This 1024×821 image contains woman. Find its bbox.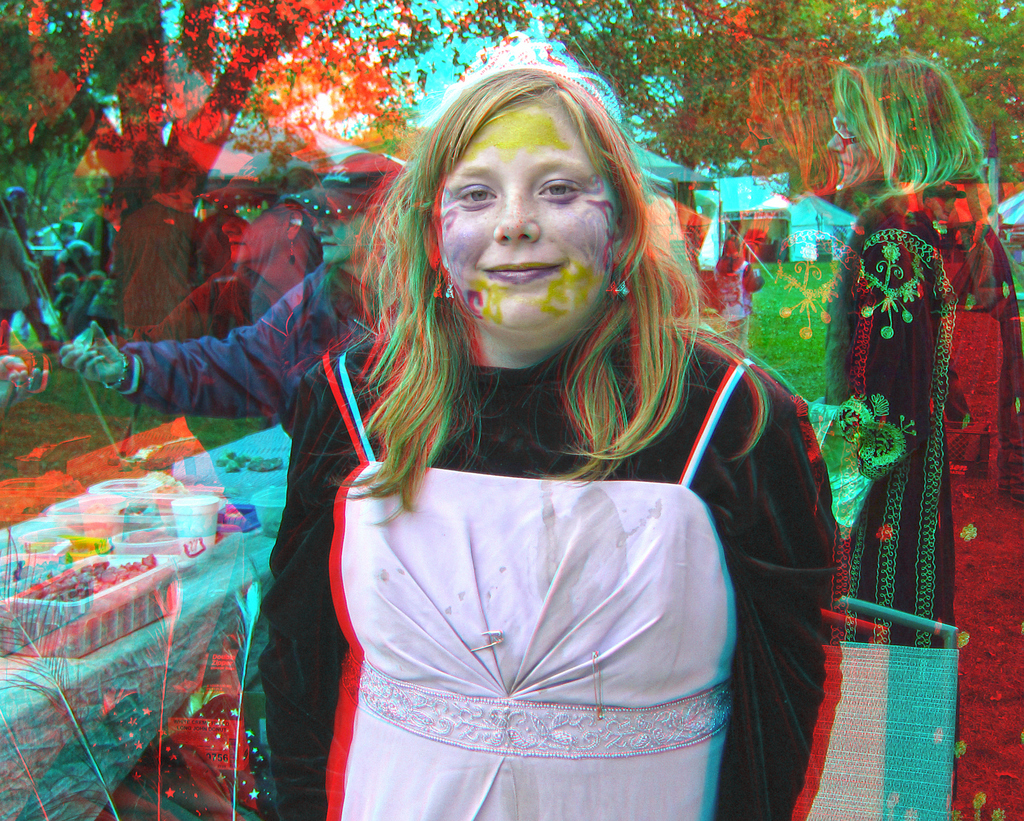
left=792, top=54, right=1023, bottom=820.
